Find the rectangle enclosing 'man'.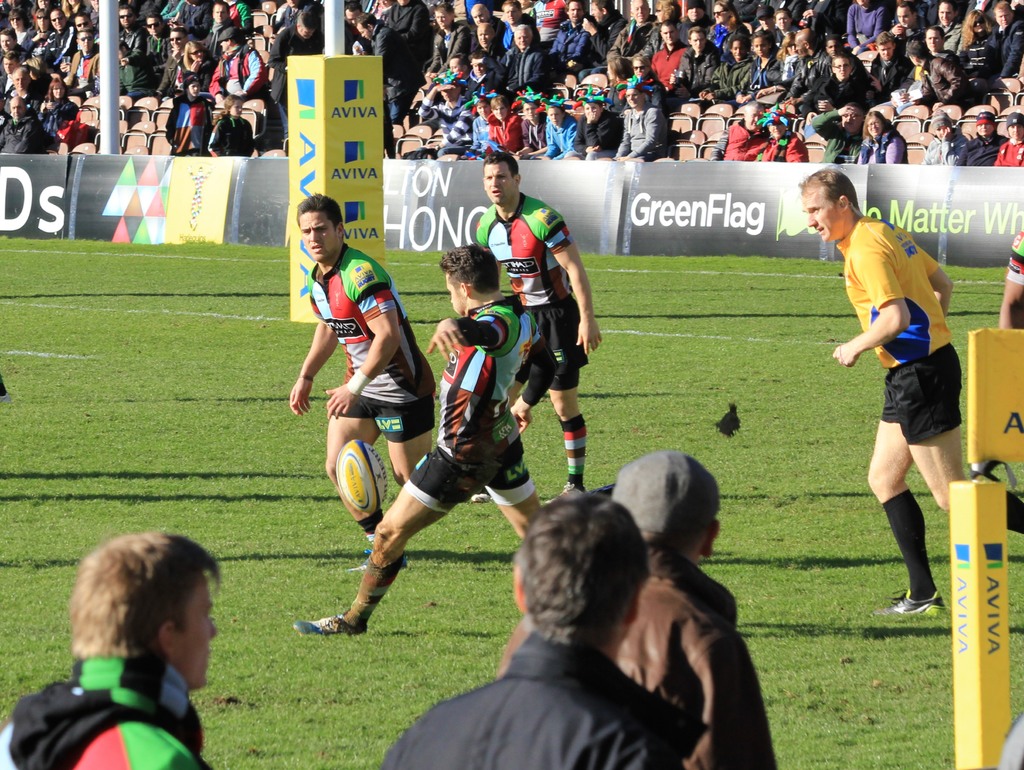
<box>671,24,724,113</box>.
